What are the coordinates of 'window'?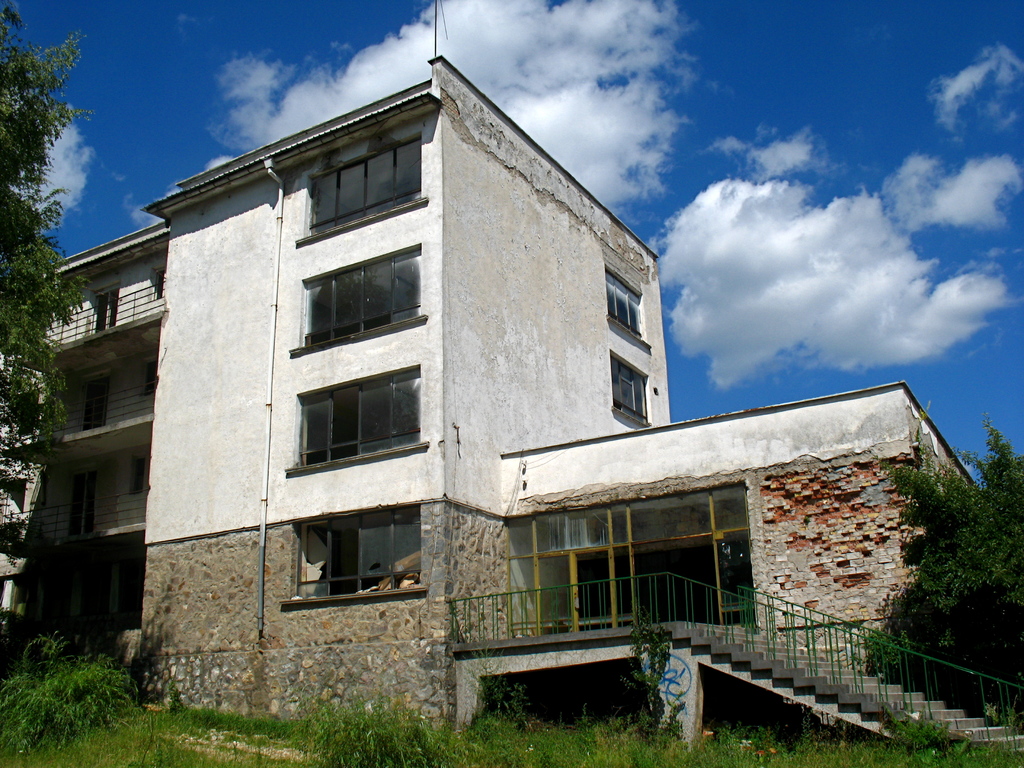
Rect(280, 371, 433, 474).
